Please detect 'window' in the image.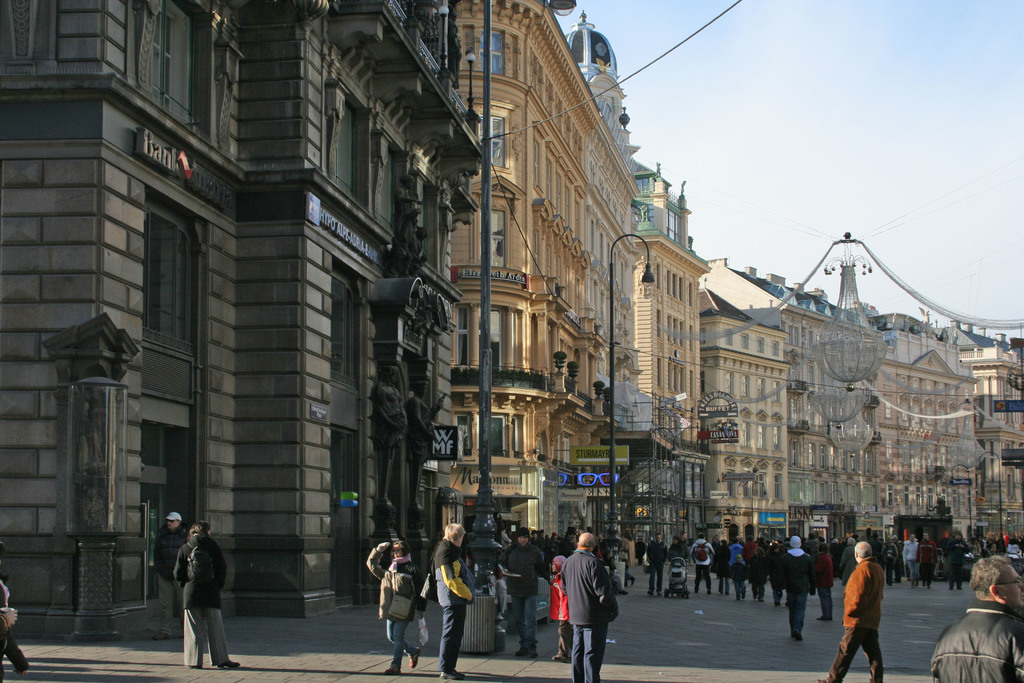
{"left": 477, "top": 116, "right": 505, "bottom": 167}.
